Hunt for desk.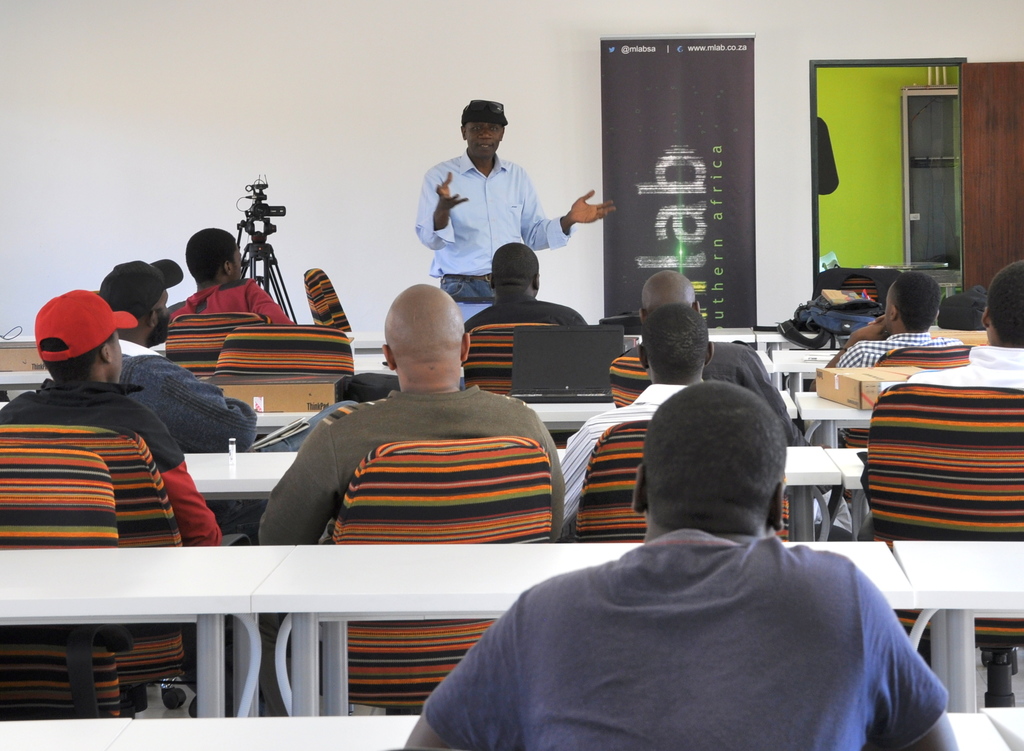
Hunted down at [left=892, top=542, right=1023, bottom=712].
